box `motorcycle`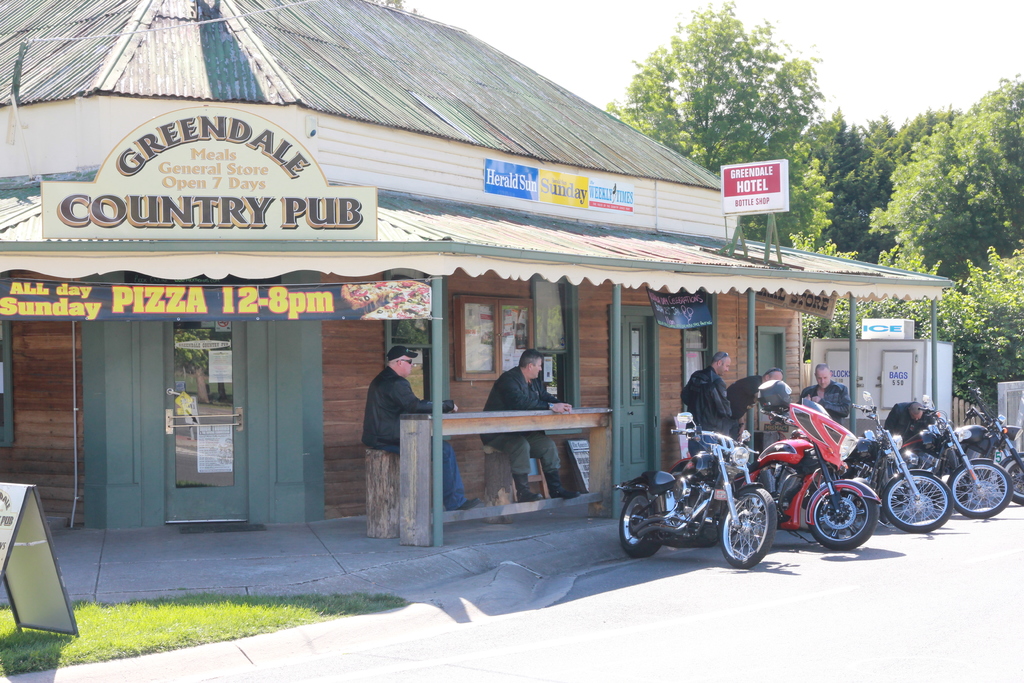
box=[749, 422, 895, 559]
